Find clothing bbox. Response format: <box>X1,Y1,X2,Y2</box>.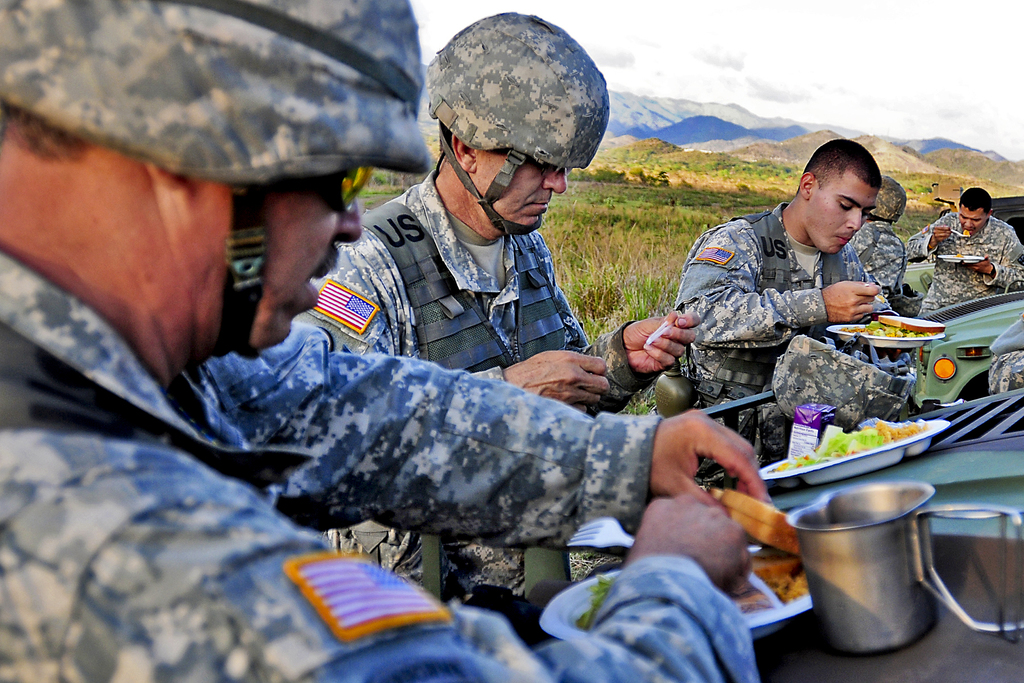
<box>284,170,652,629</box>.
